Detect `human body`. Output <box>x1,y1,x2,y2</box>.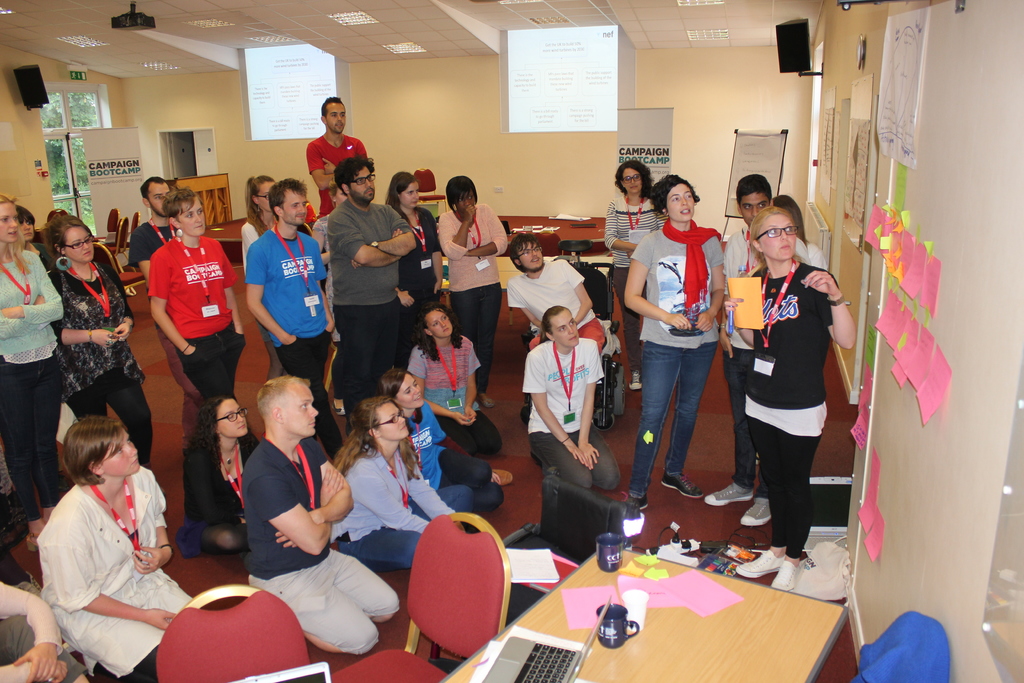
<box>503,237,607,351</box>.
